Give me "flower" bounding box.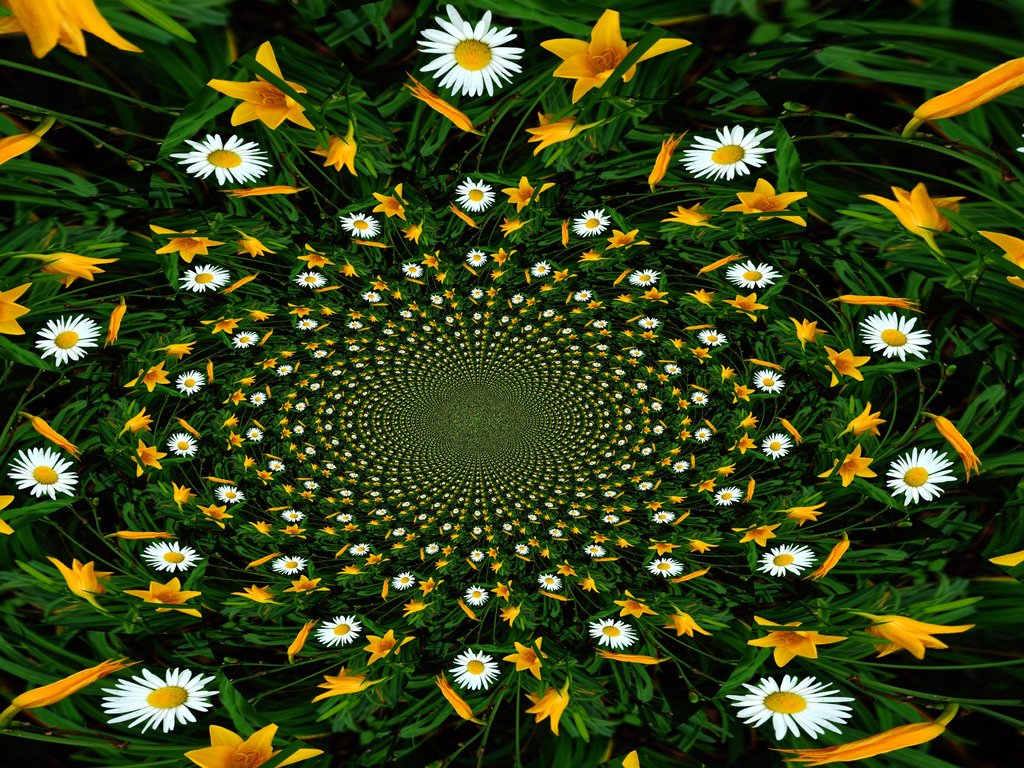
401/266/425/280.
